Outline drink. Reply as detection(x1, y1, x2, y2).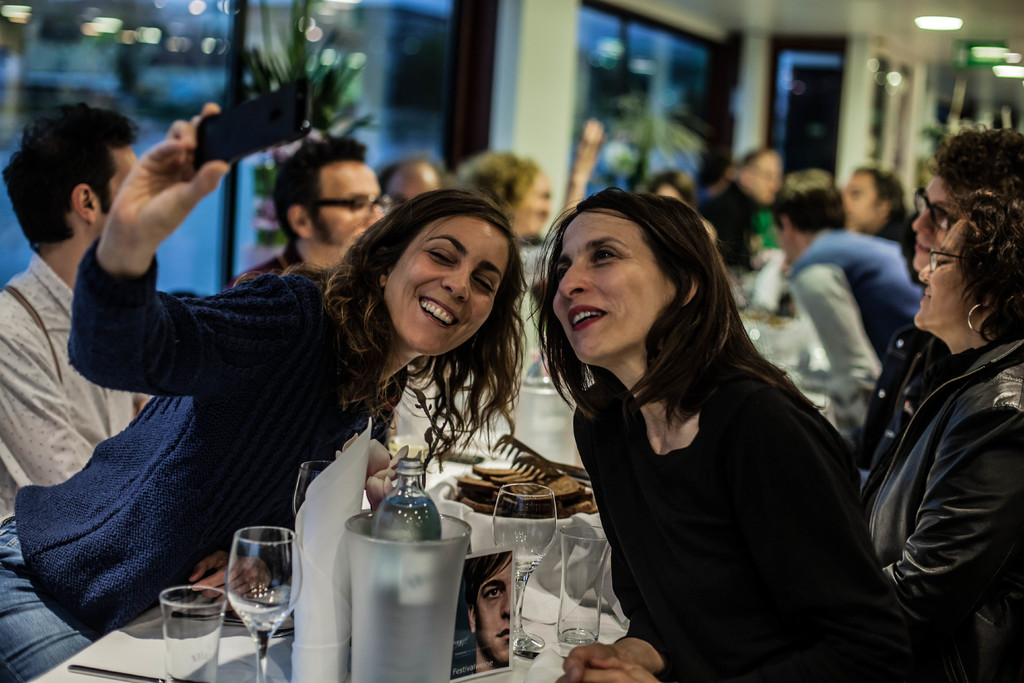
detection(368, 497, 442, 682).
